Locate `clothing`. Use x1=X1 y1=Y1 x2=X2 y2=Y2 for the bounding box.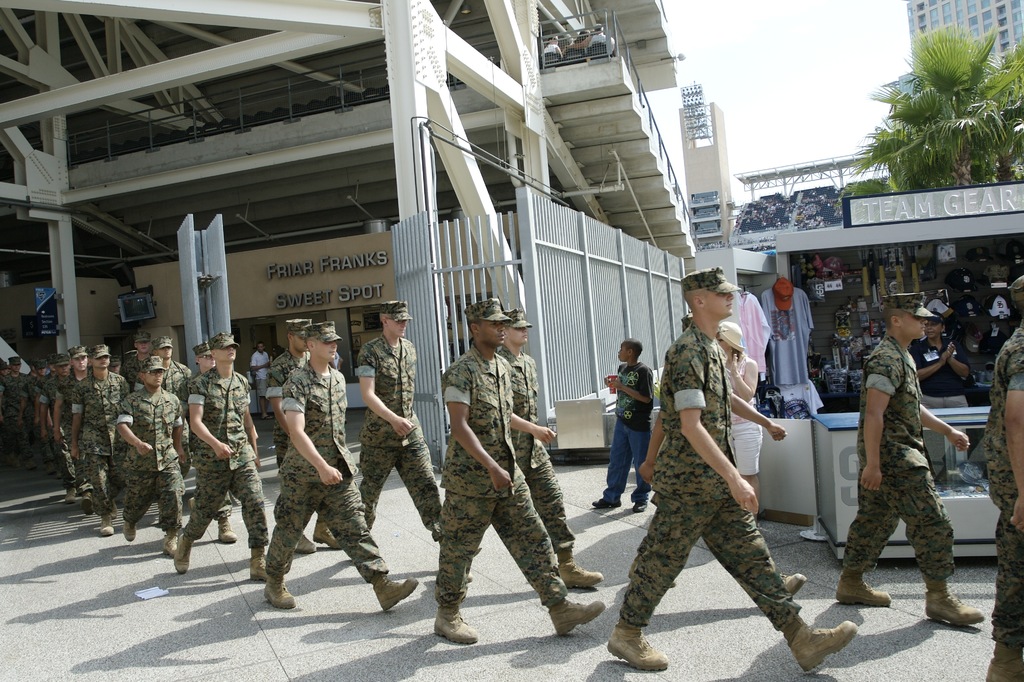
x1=262 y1=346 x2=310 y2=471.
